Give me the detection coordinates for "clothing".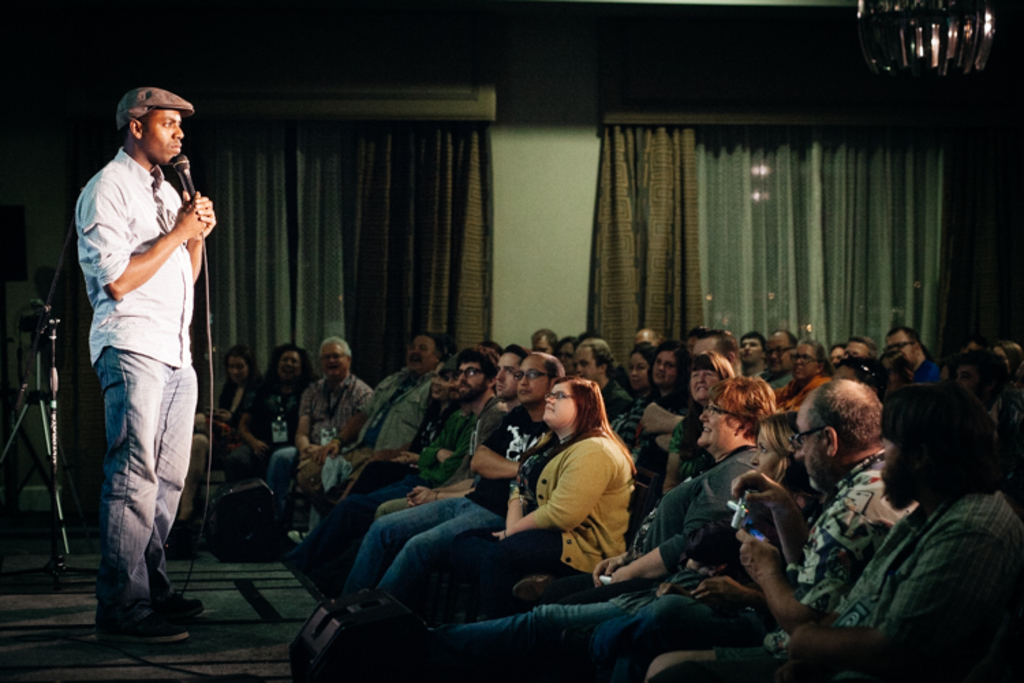
select_region(646, 438, 905, 623).
